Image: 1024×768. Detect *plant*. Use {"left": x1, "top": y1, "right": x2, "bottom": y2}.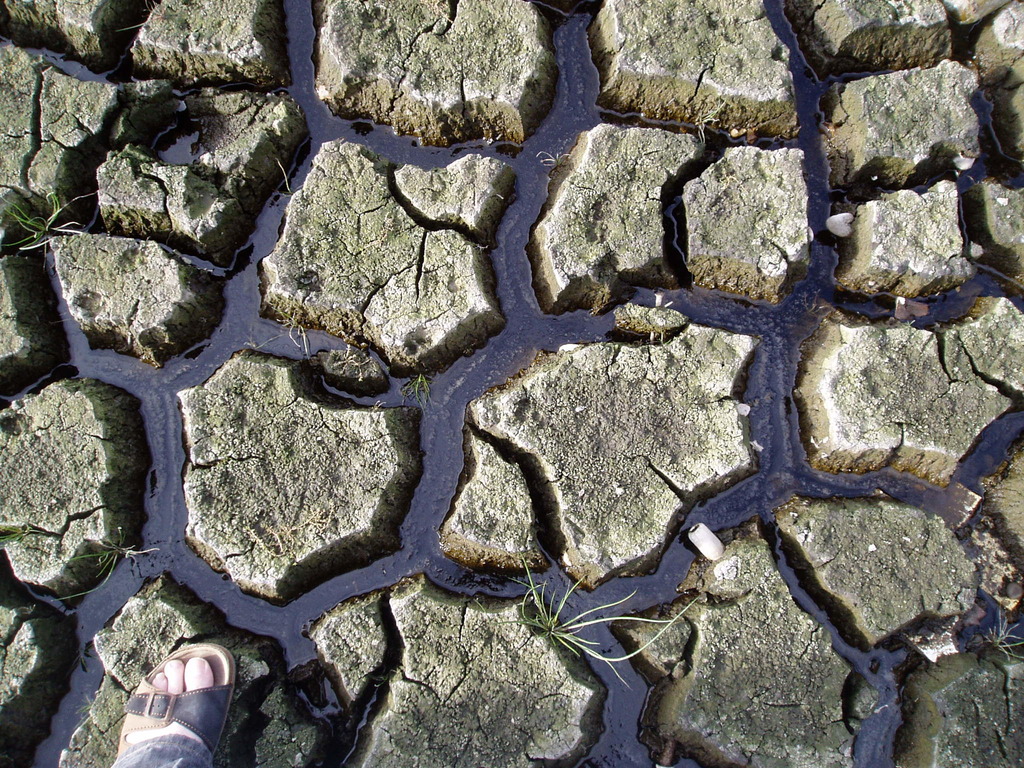
{"left": 483, "top": 569, "right": 729, "bottom": 657}.
